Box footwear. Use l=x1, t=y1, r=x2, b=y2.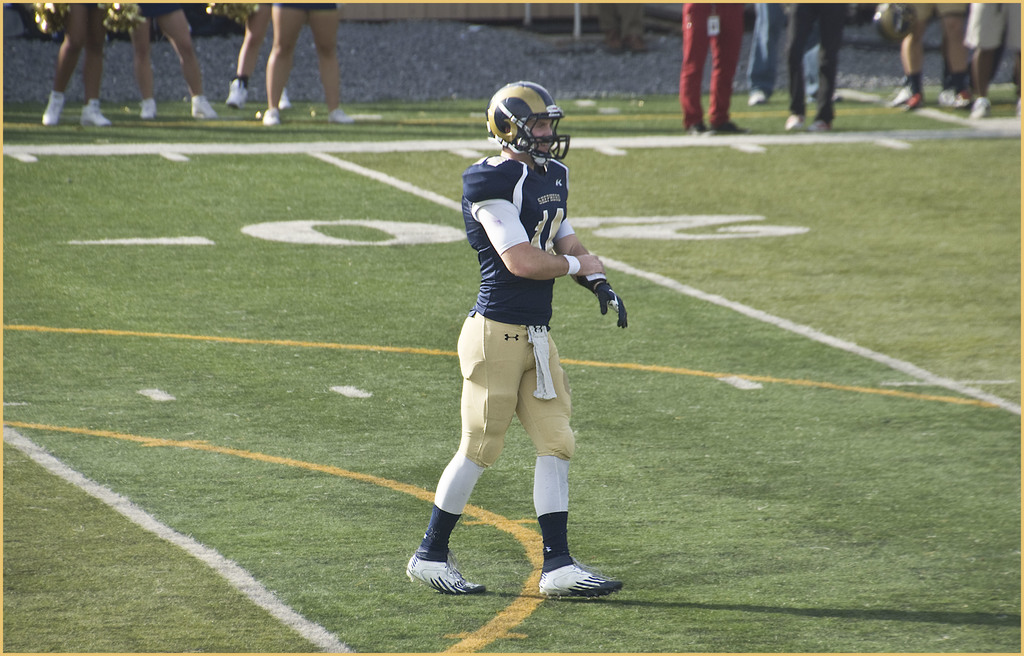
l=192, t=95, r=216, b=118.
